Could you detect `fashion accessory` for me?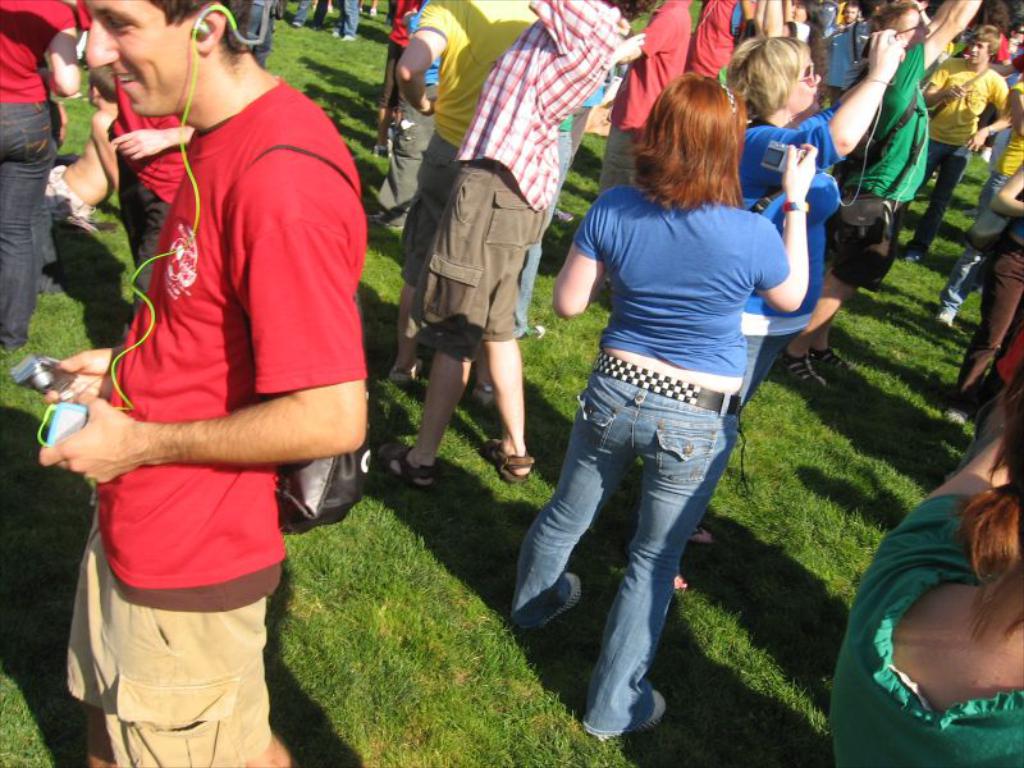
Detection result: region(781, 198, 809, 214).
